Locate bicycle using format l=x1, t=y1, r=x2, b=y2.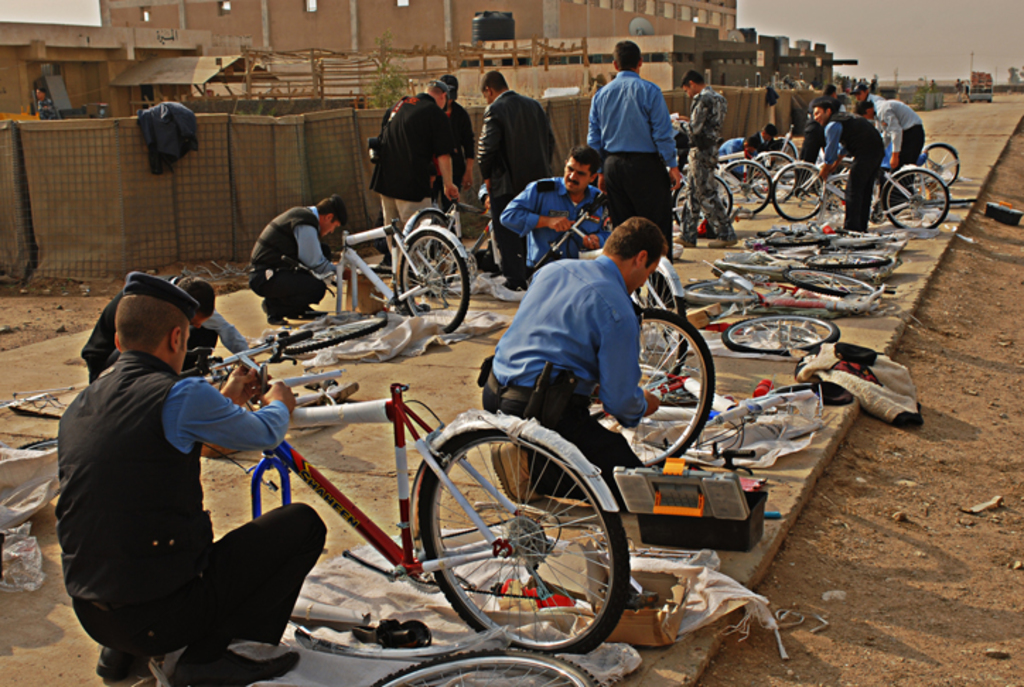
l=509, t=208, r=618, b=284.
